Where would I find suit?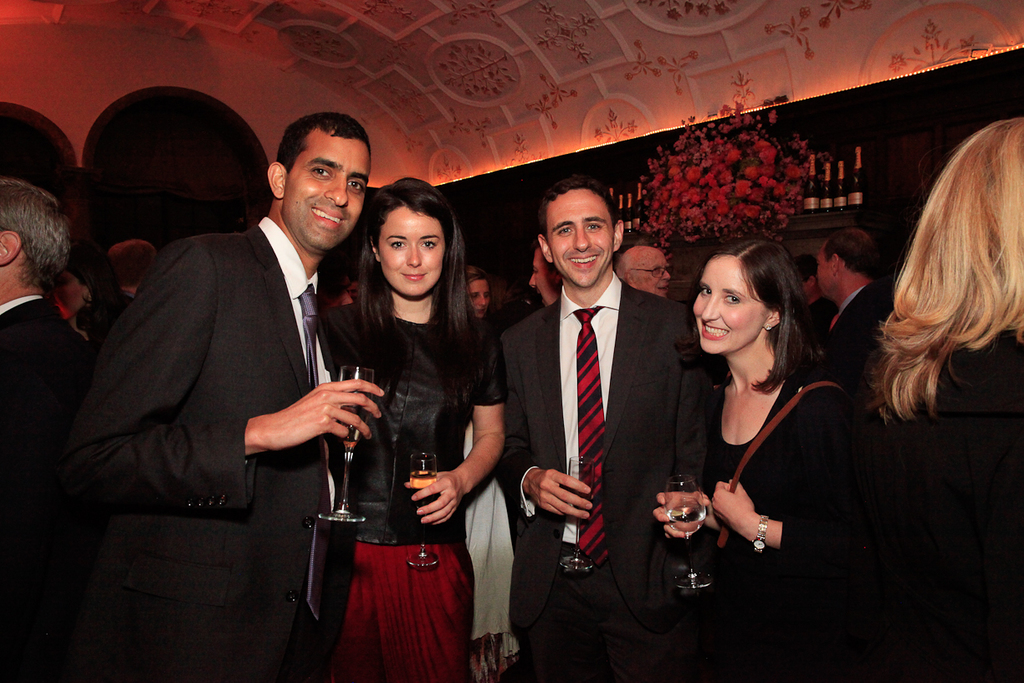
At 0, 291, 82, 682.
